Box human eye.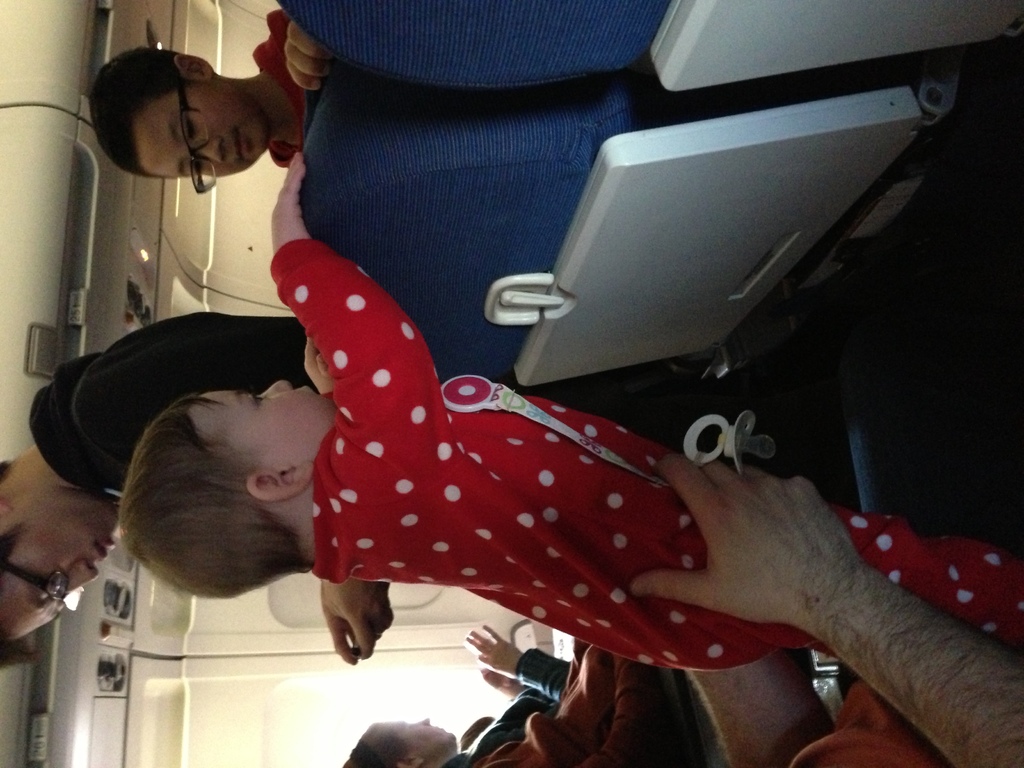
{"left": 245, "top": 394, "right": 268, "bottom": 408}.
